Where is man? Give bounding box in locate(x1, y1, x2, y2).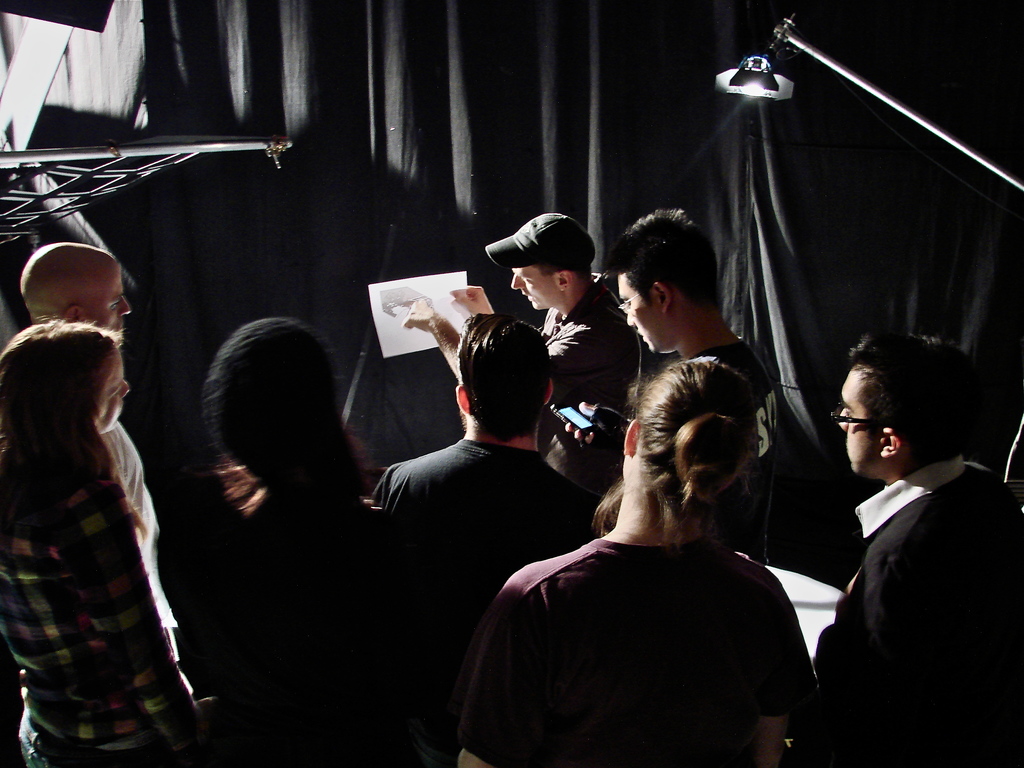
locate(771, 310, 1016, 767).
